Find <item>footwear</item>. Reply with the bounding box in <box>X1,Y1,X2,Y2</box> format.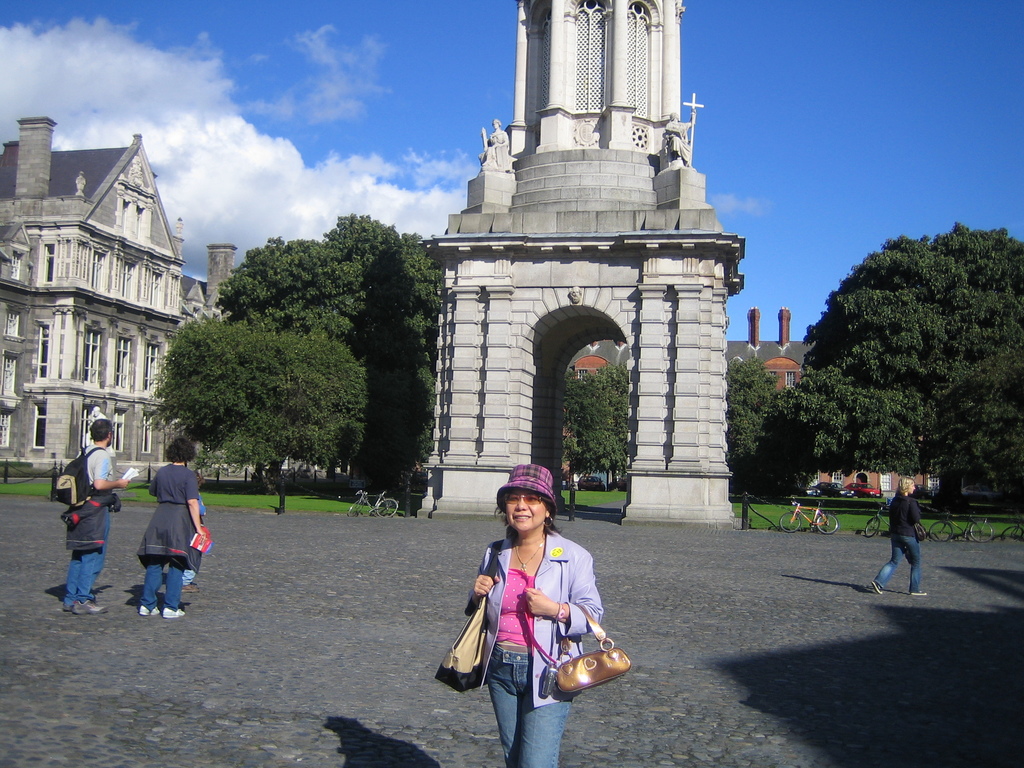
<box>62,600,74,614</box>.
